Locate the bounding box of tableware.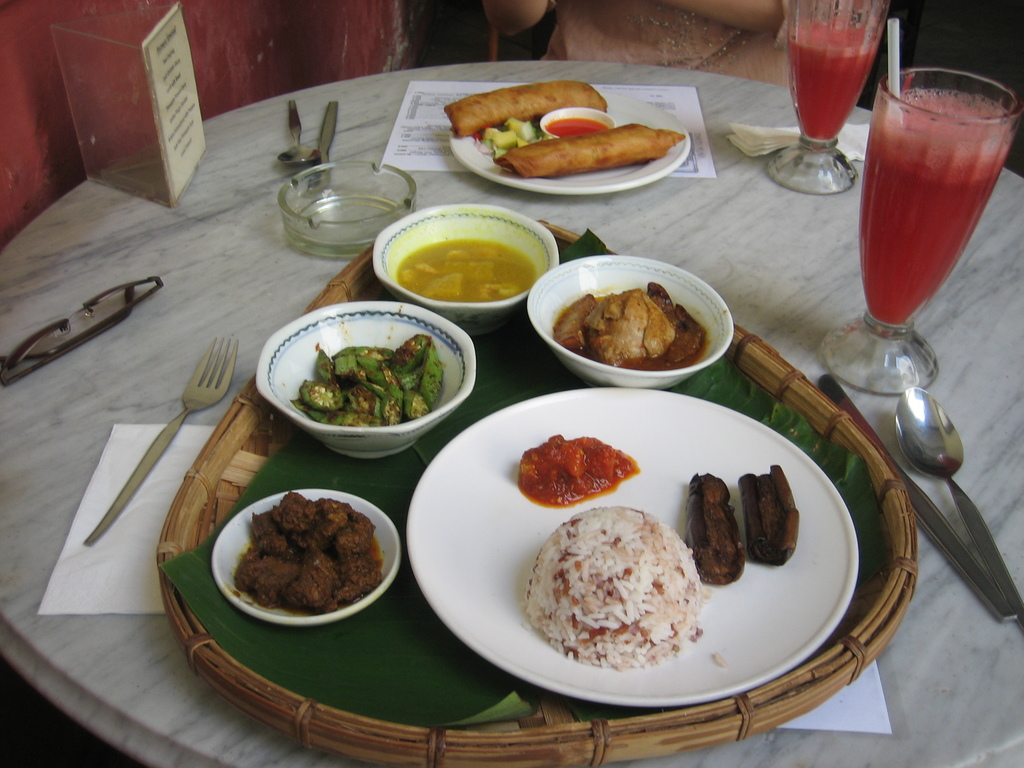
Bounding box: 816/373/1017/621.
